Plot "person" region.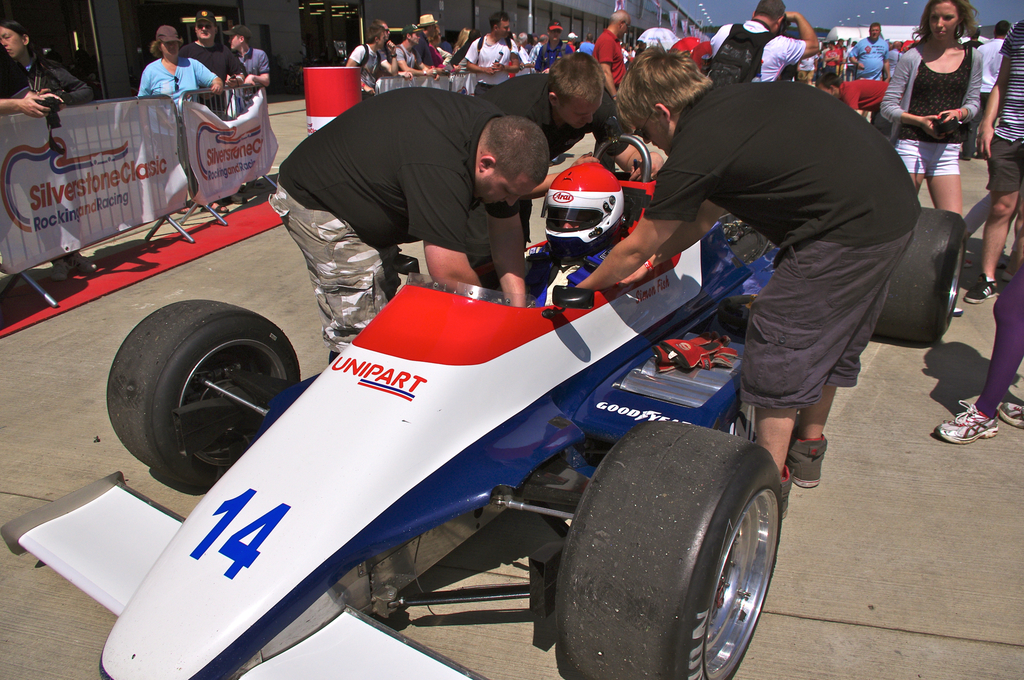
Plotted at x1=0, y1=17, x2=94, y2=282.
